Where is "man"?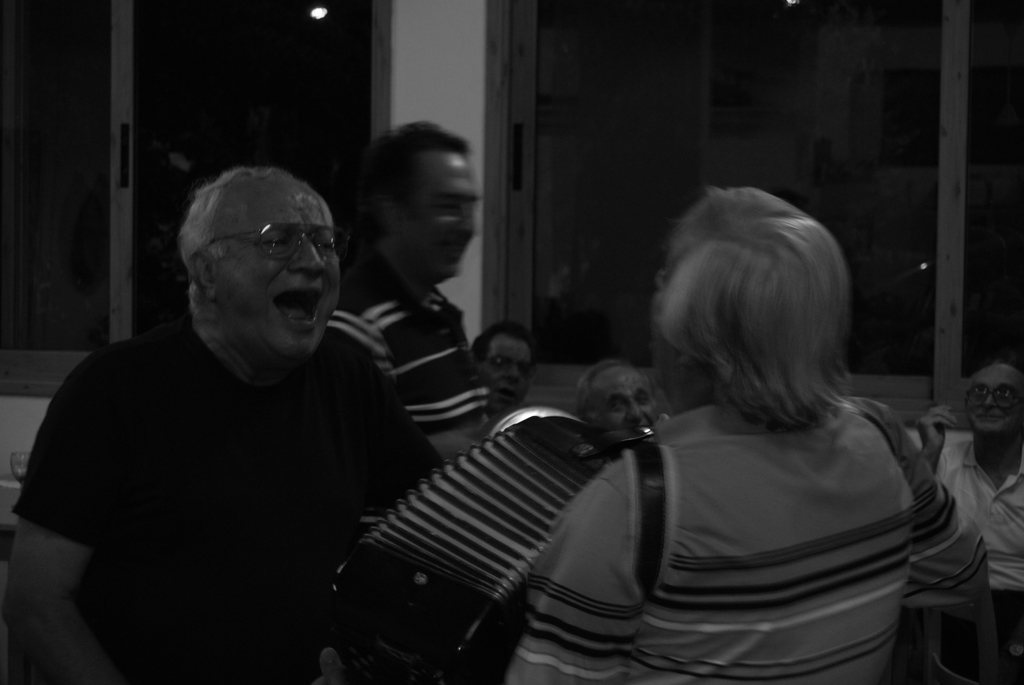
29,141,445,675.
